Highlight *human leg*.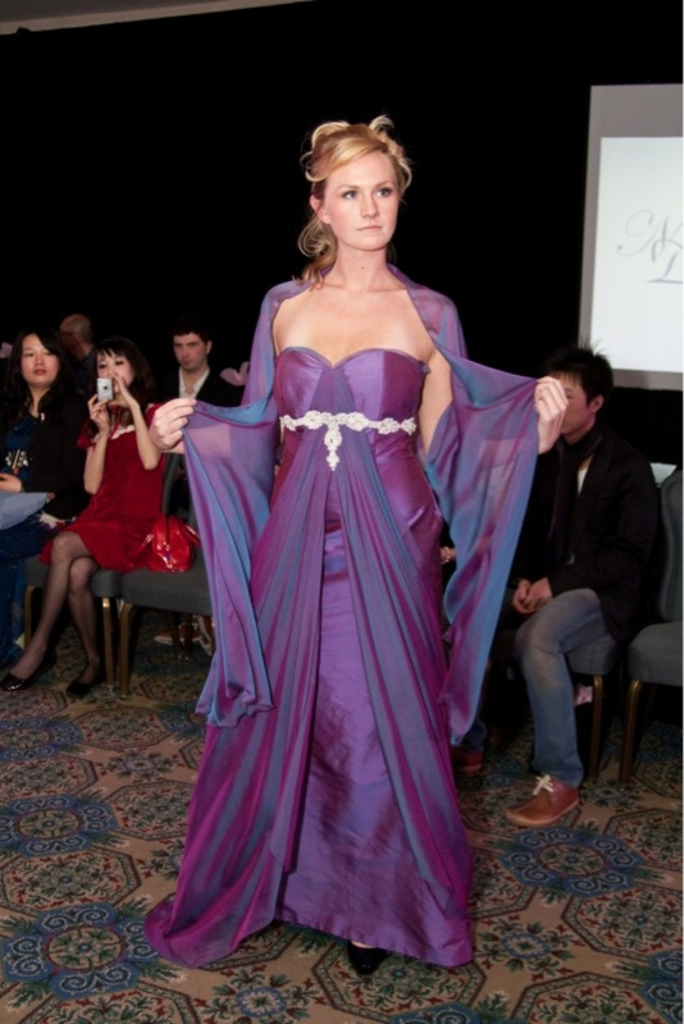
Highlighted region: x1=63, y1=534, x2=161, y2=691.
